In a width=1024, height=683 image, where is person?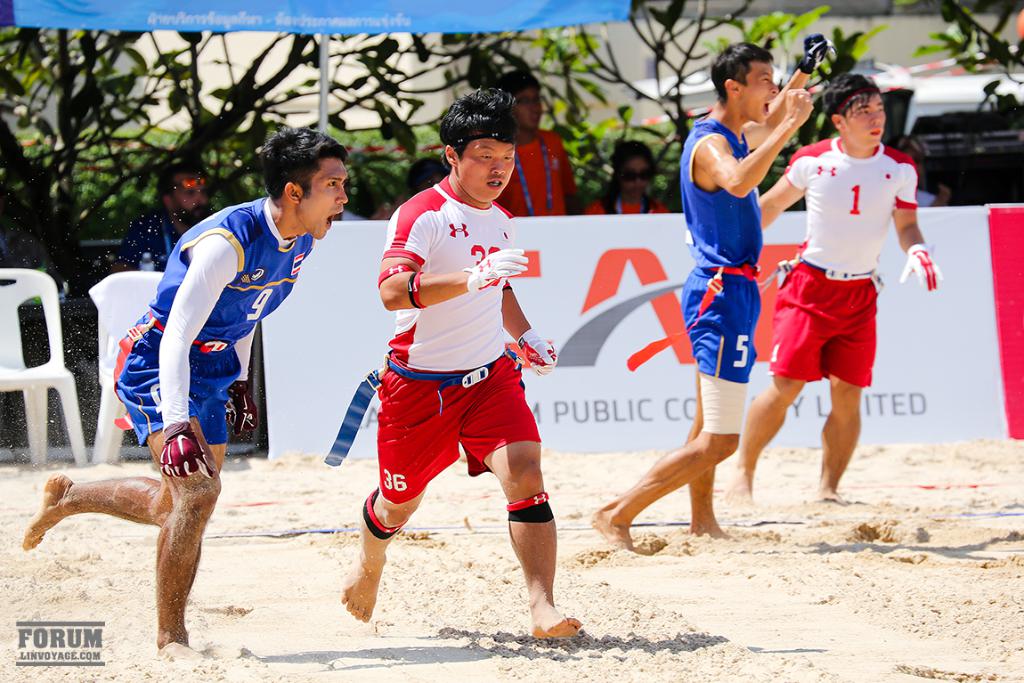
crop(109, 167, 223, 277).
